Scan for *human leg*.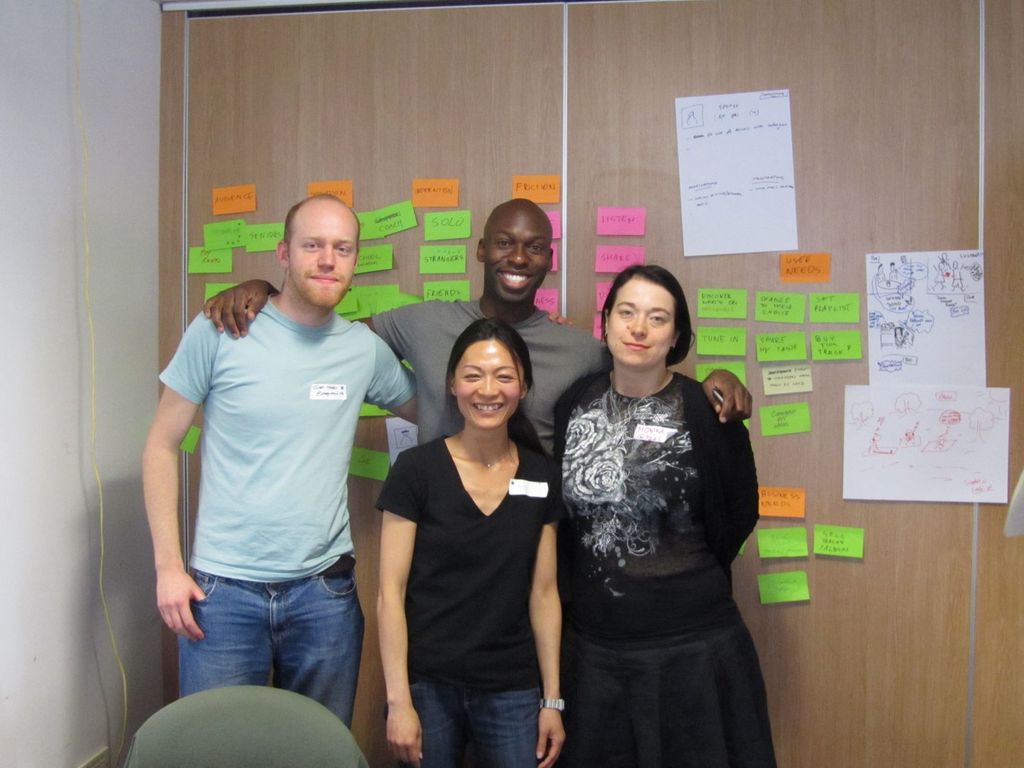
Scan result: 475,683,548,767.
